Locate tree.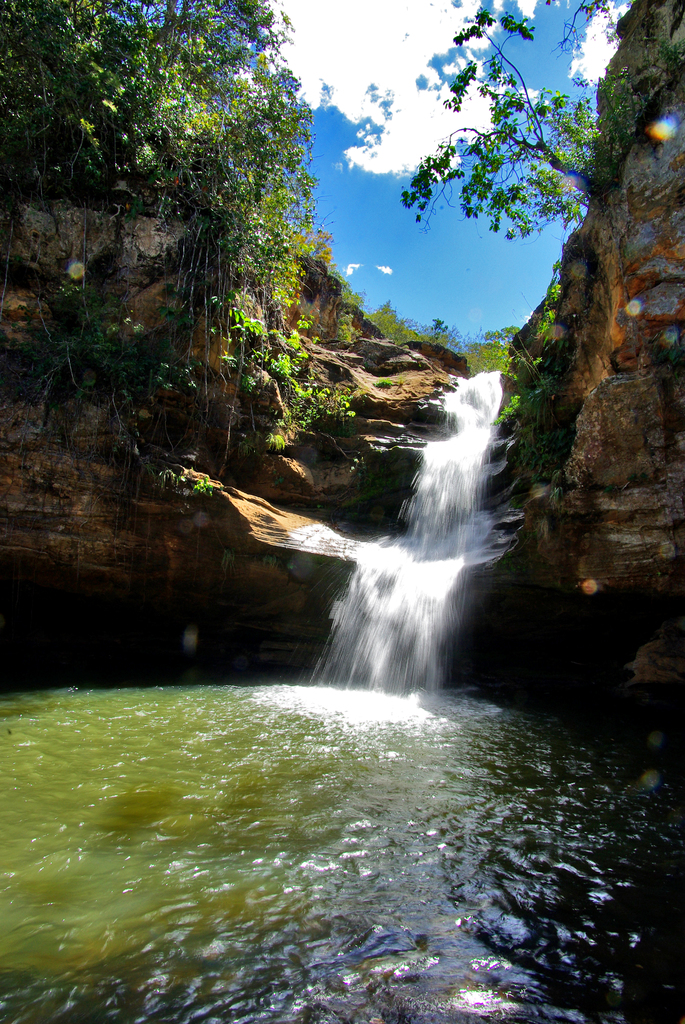
Bounding box: {"x1": 398, "y1": 0, "x2": 607, "y2": 263}.
